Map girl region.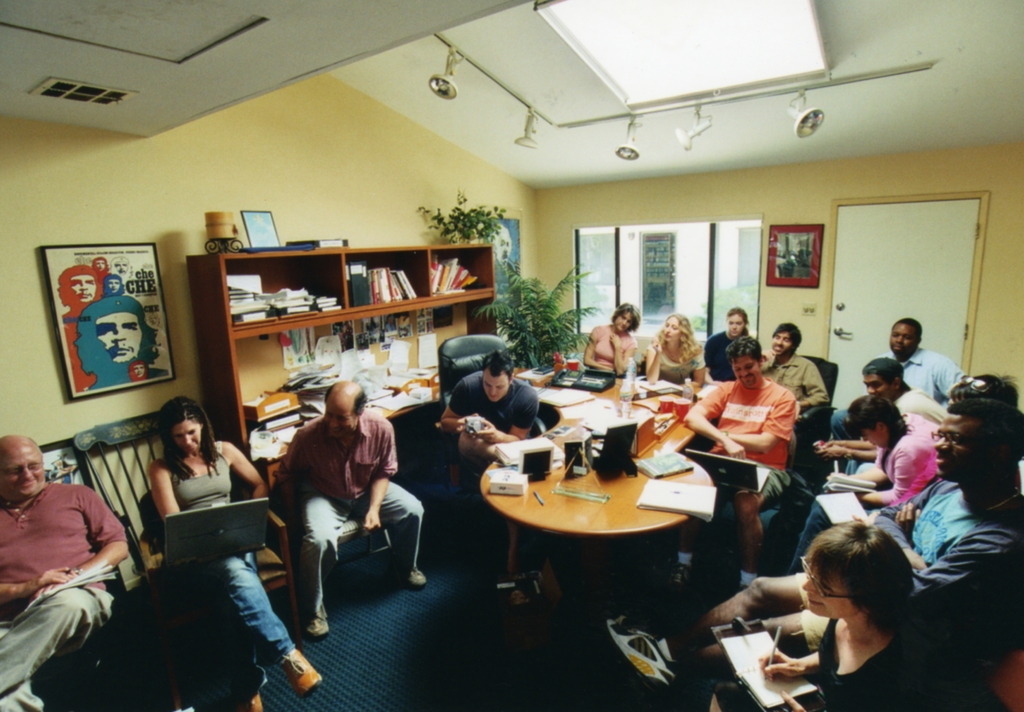
Mapped to BBox(588, 303, 643, 381).
